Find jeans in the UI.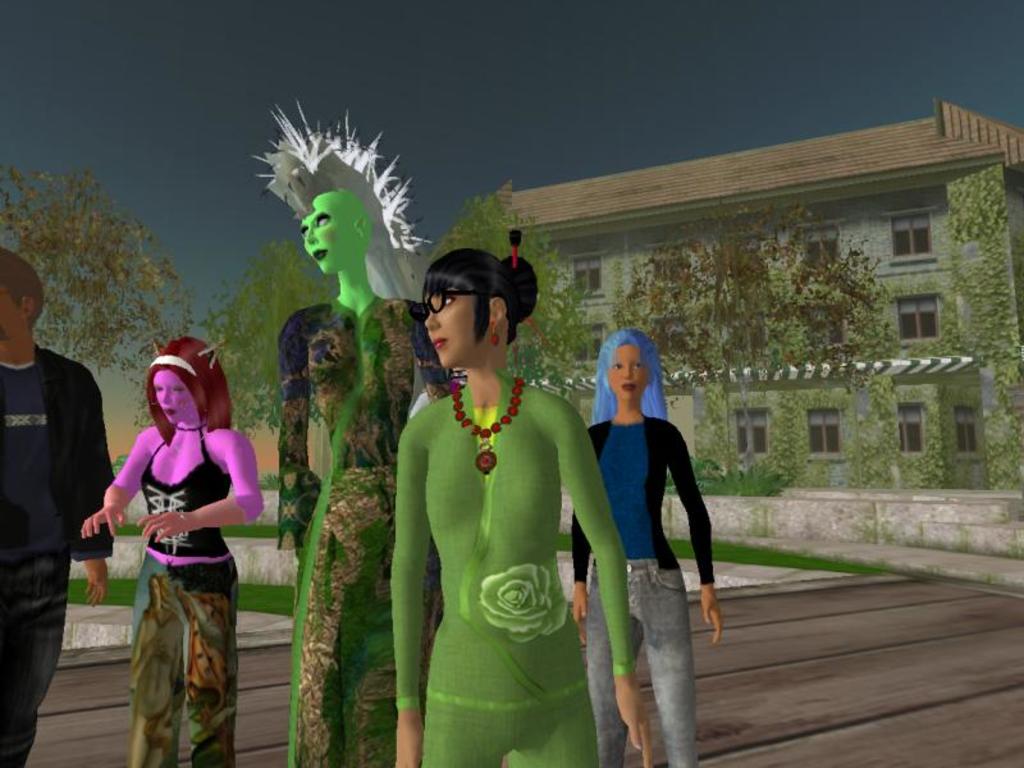
UI element at (left=579, top=558, right=692, bottom=767).
